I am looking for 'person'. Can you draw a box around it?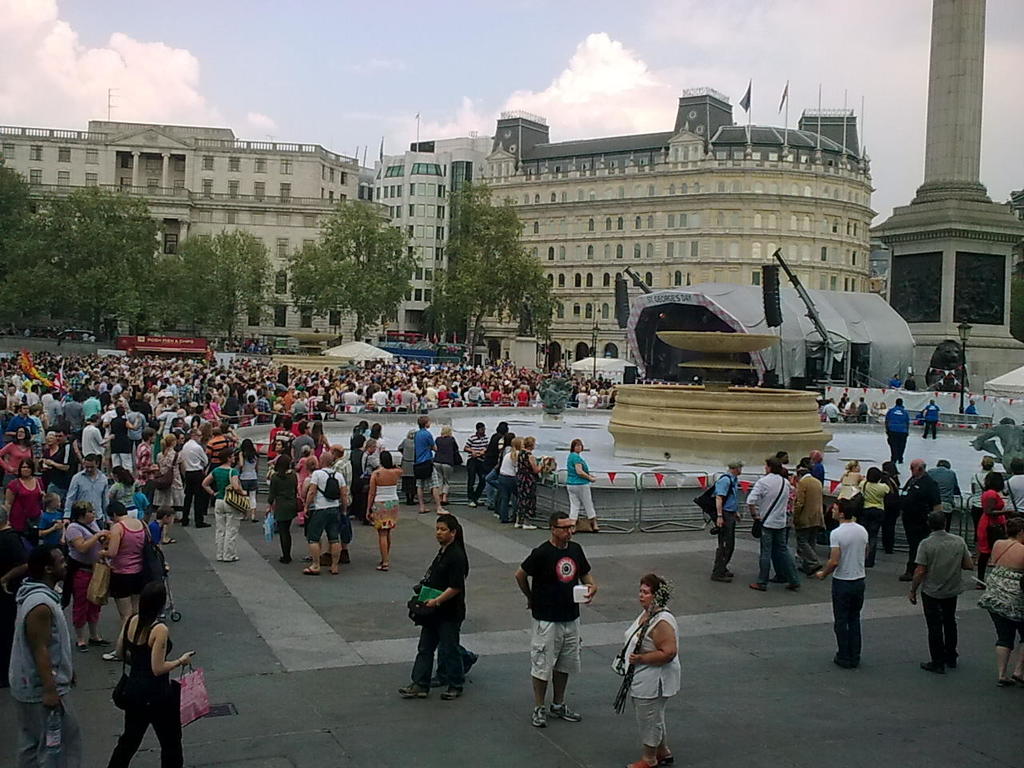
Sure, the bounding box is [400, 523, 469, 706].
